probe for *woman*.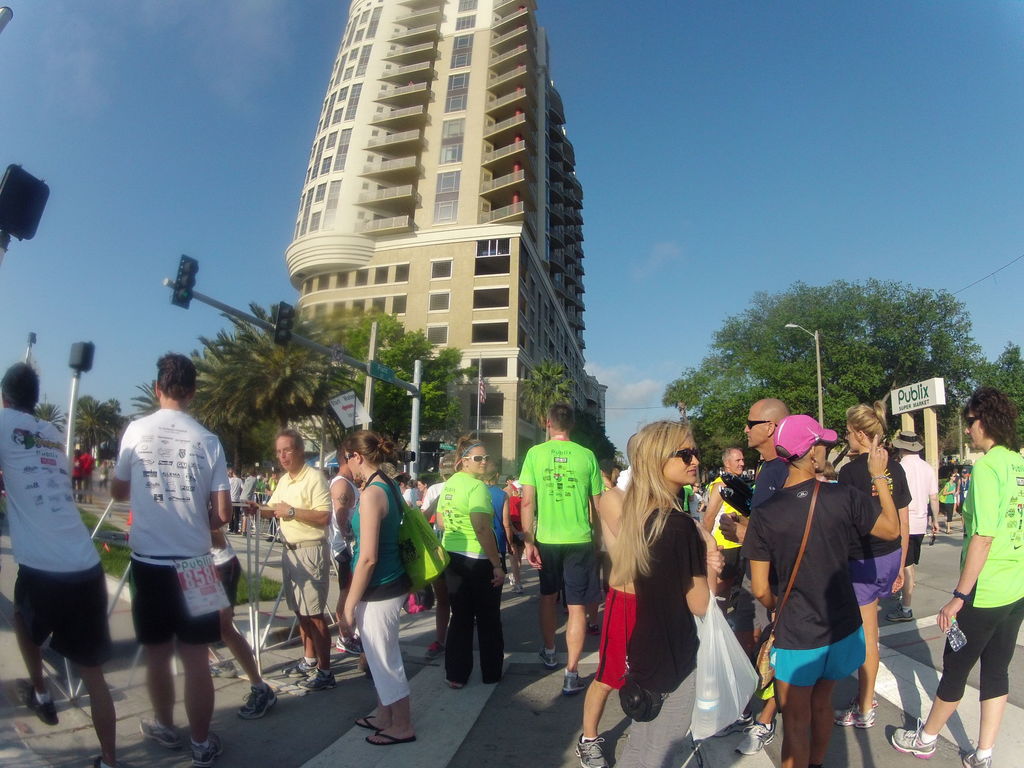
Probe result: (left=614, top=429, right=732, bottom=758).
